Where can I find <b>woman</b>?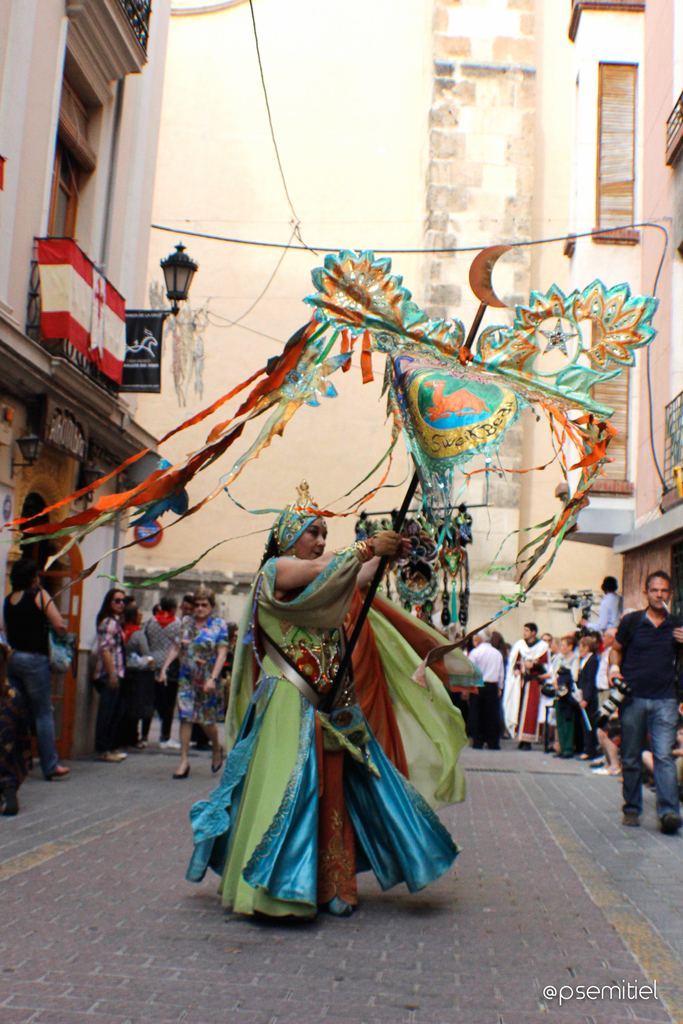
You can find it at <box>590,631,625,778</box>.
